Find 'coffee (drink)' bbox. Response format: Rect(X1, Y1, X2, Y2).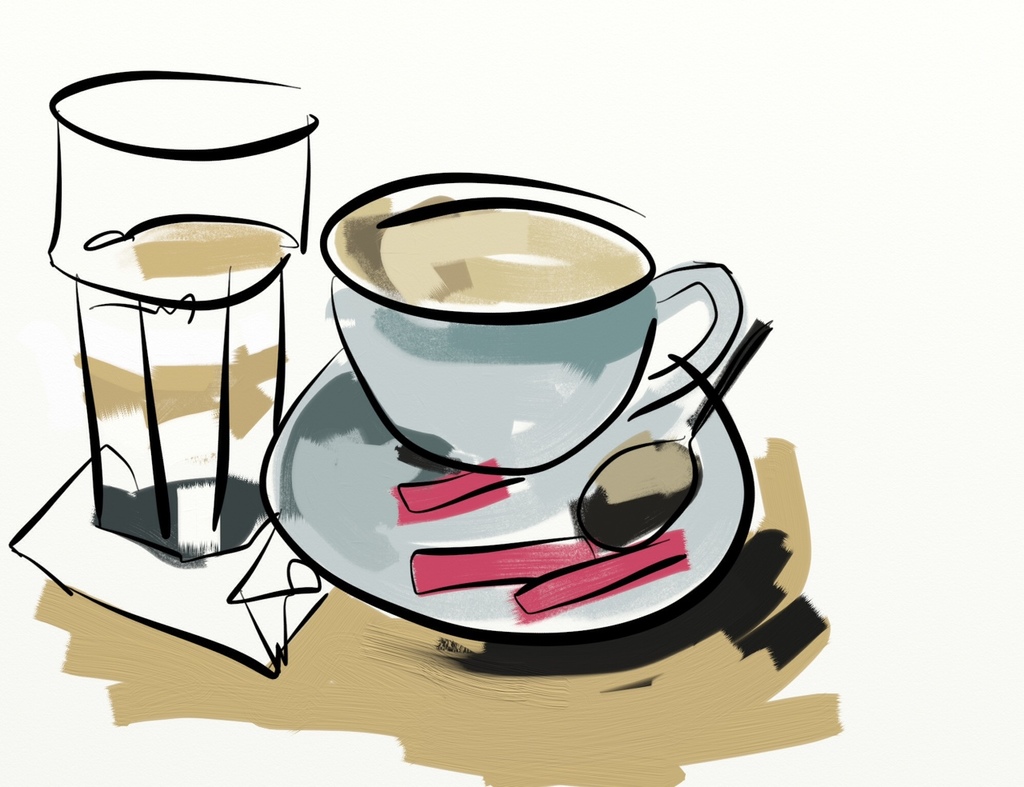
Rect(303, 208, 708, 460).
